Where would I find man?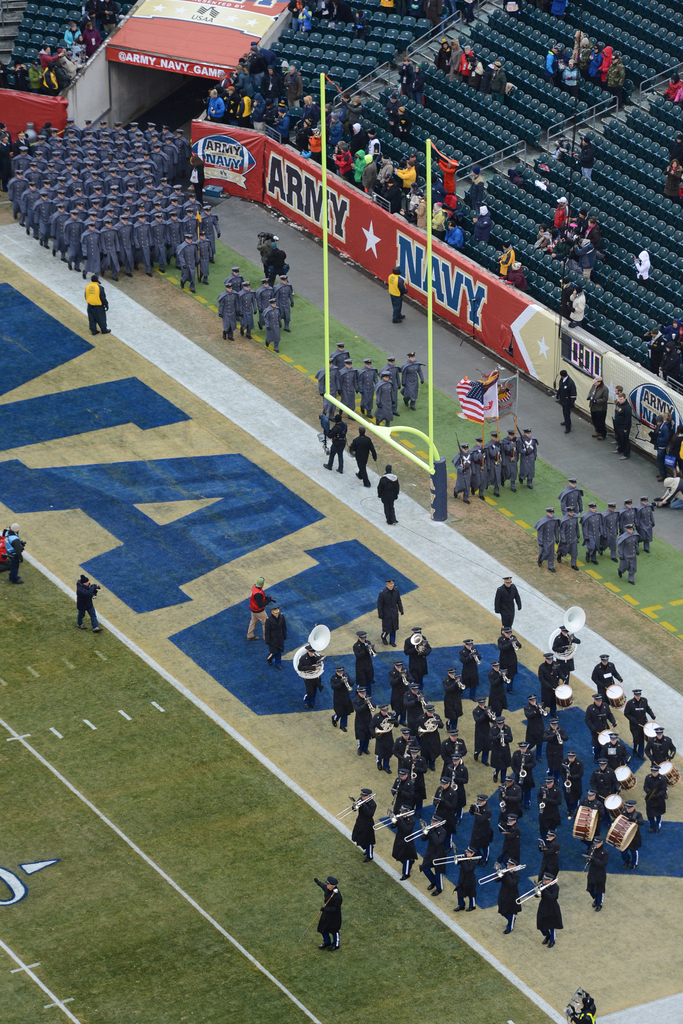
At {"x1": 307, "y1": 868, "x2": 347, "y2": 957}.
